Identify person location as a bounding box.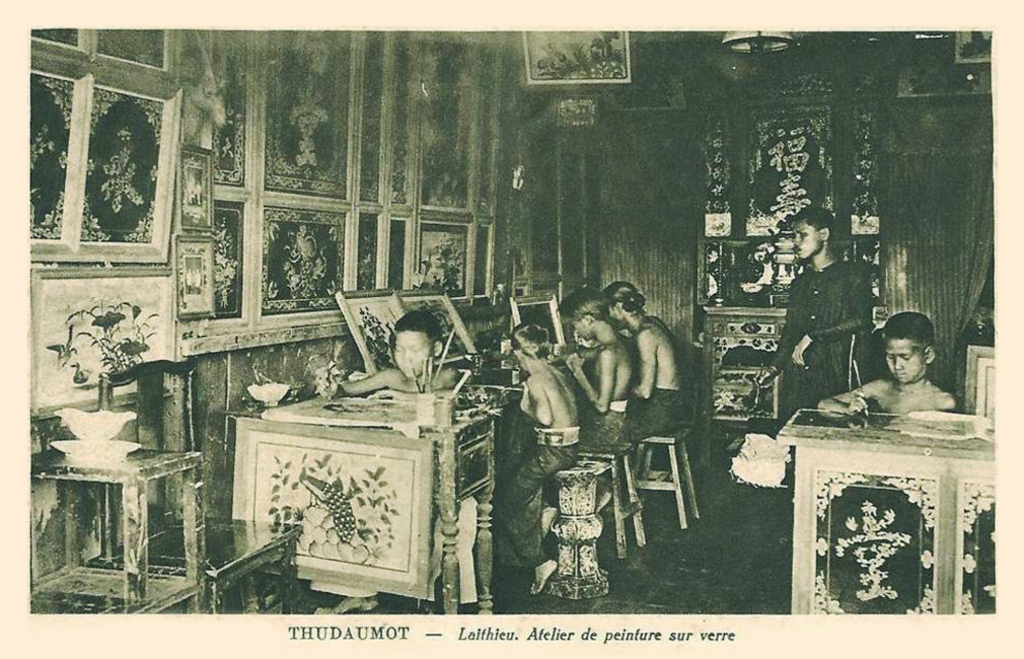
pyautogui.locateOnScreen(756, 203, 876, 427).
